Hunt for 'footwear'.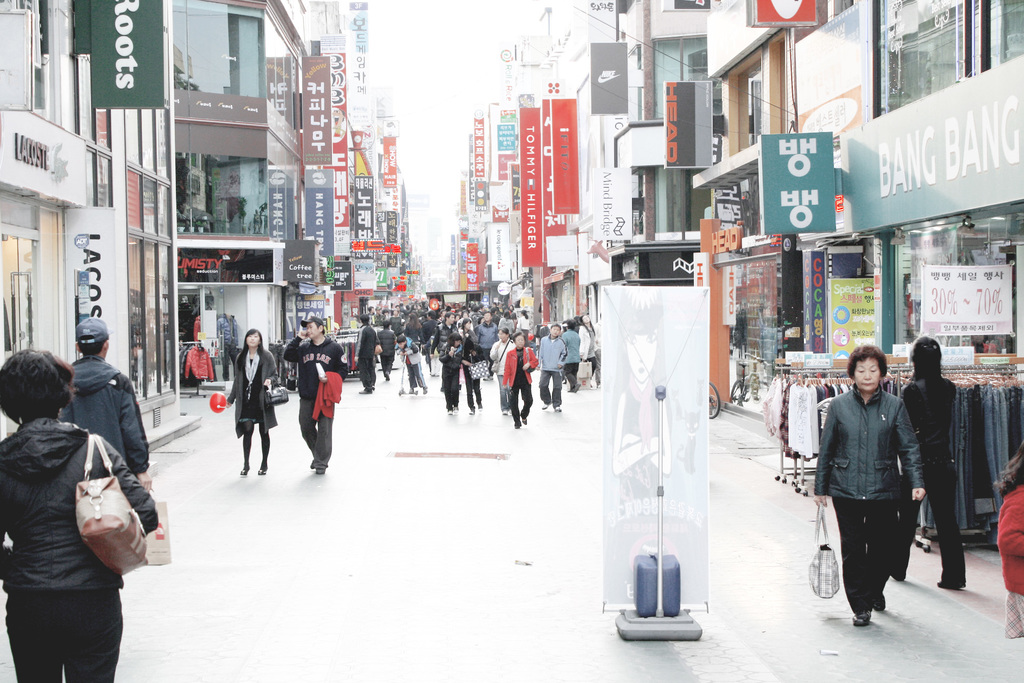
Hunted down at rect(502, 411, 508, 414).
